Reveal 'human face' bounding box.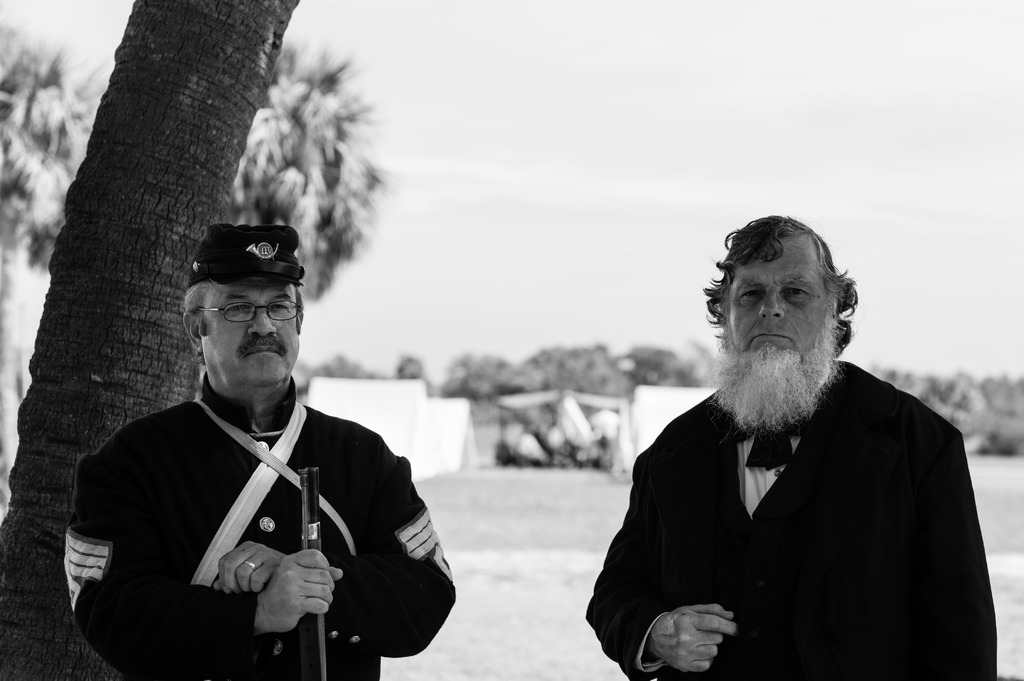
Revealed: 194,285,300,378.
